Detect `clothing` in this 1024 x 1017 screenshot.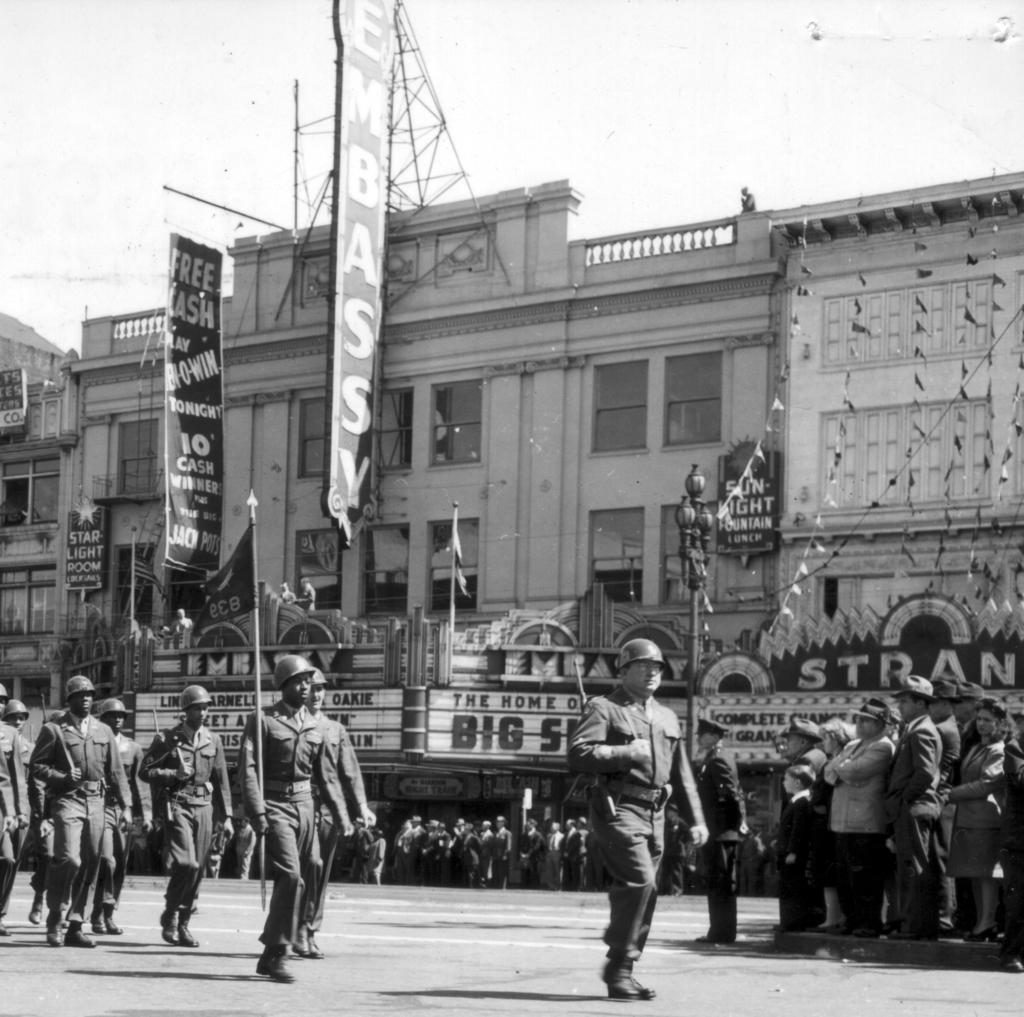
Detection: bbox=[140, 730, 237, 915].
